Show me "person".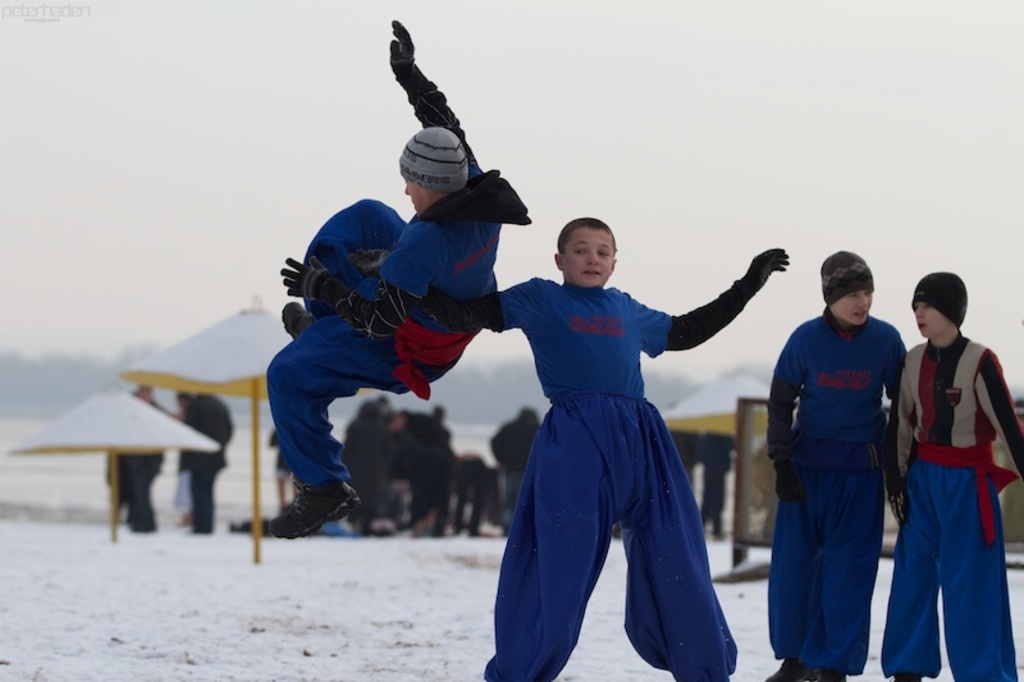
"person" is here: <box>265,18,531,543</box>.
